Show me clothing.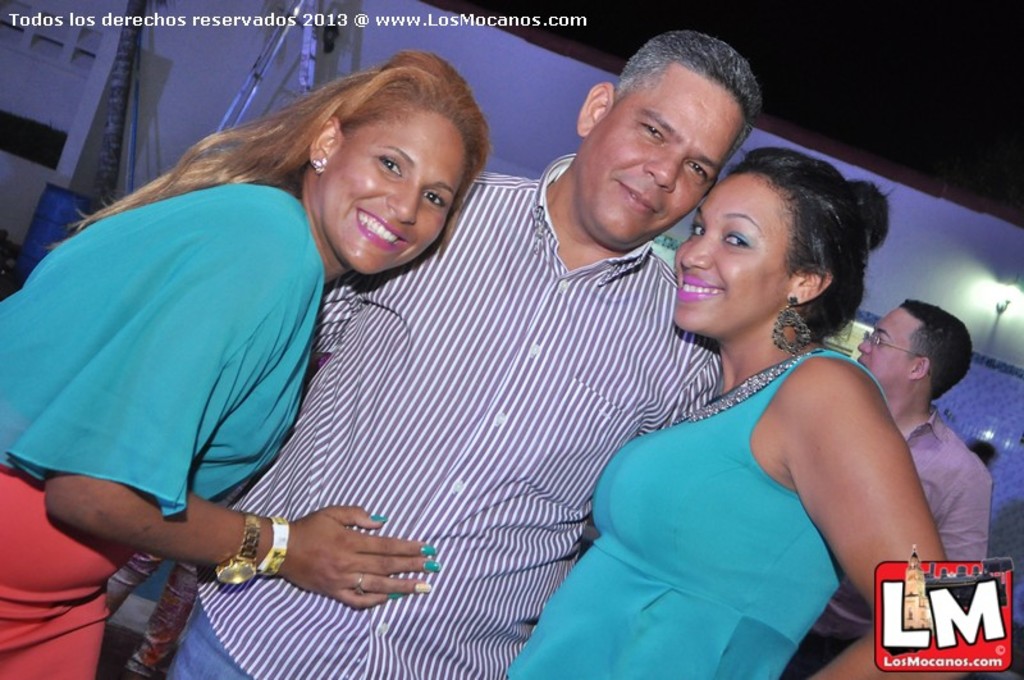
clothing is here: box(156, 151, 749, 668).
